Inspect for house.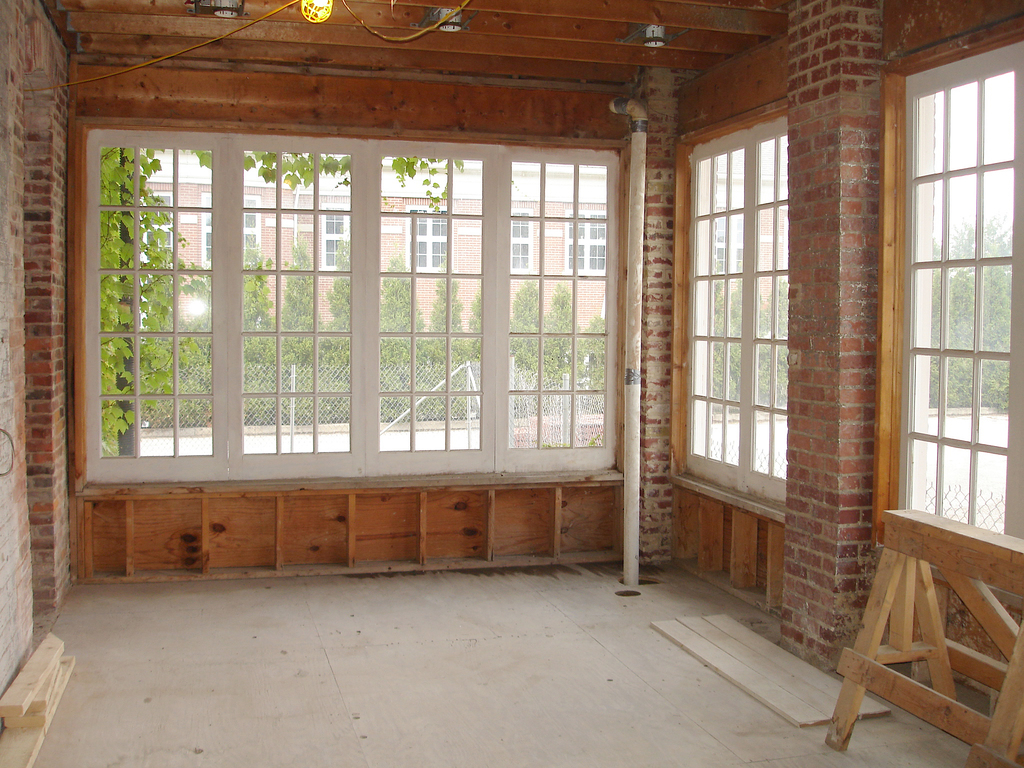
Inspection: (2,0,1023,767).
